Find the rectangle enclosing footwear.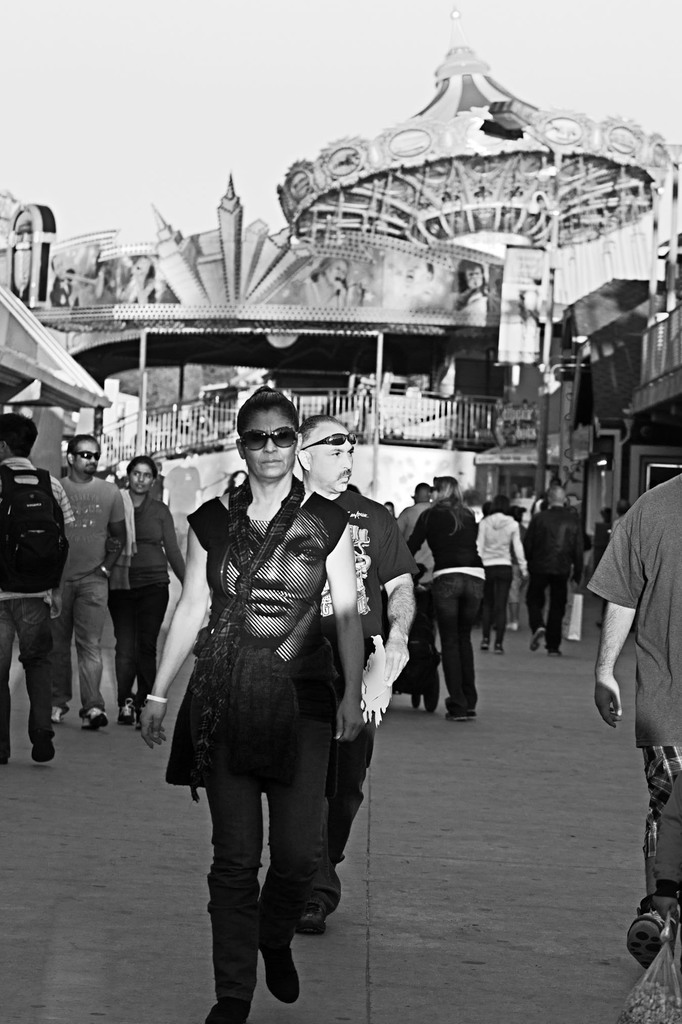
box(51, 705, 63, 719).
